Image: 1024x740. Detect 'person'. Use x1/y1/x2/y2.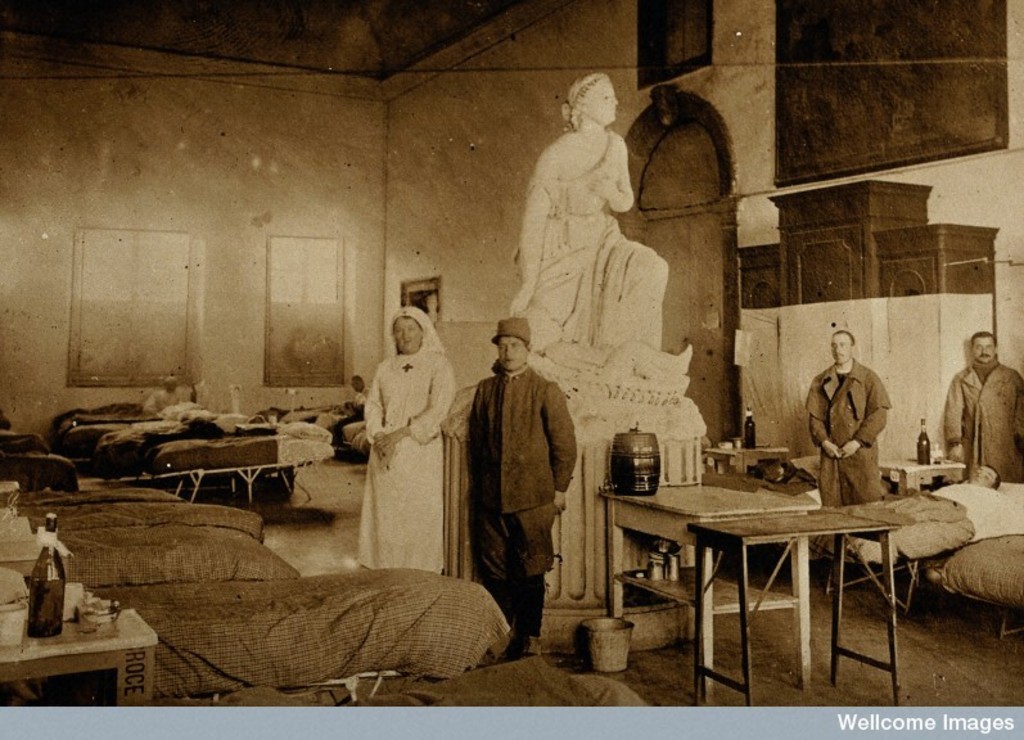
940/329/1023/483.
